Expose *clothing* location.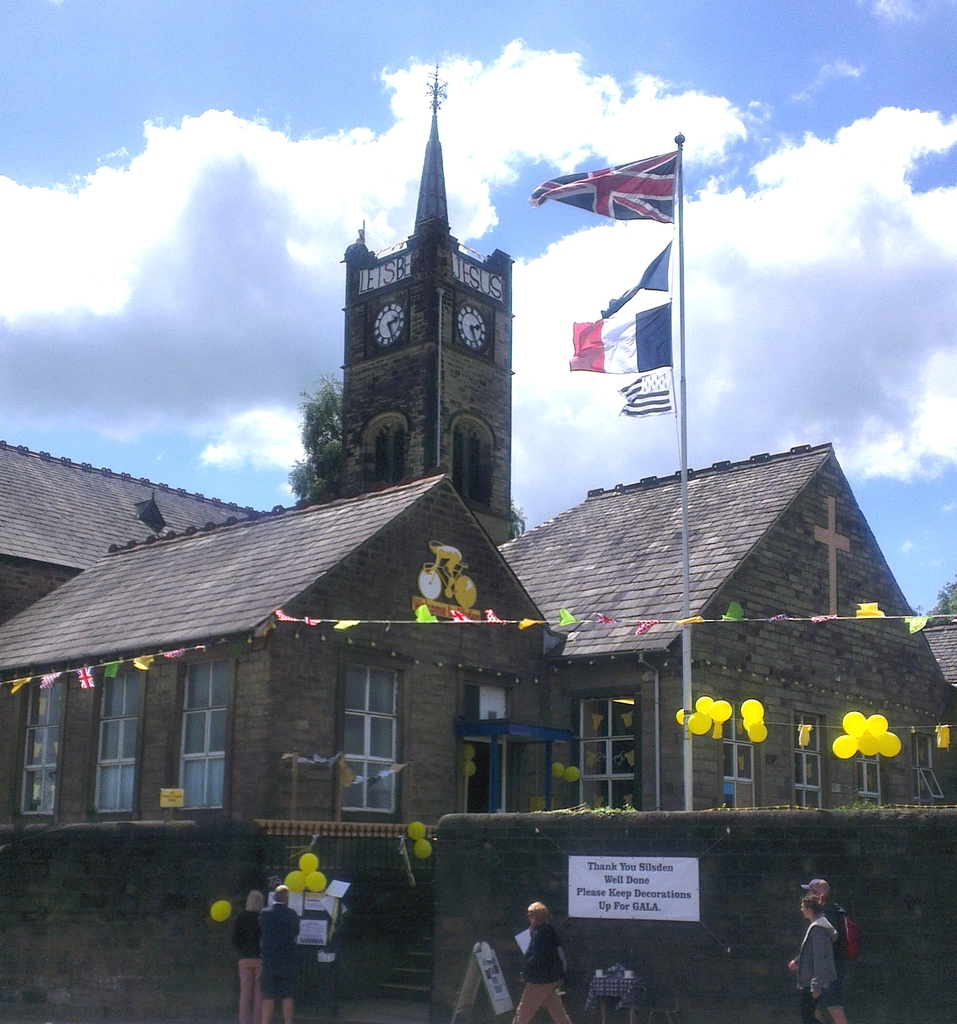
Exposed at region(509, 925, 572, 1023).
